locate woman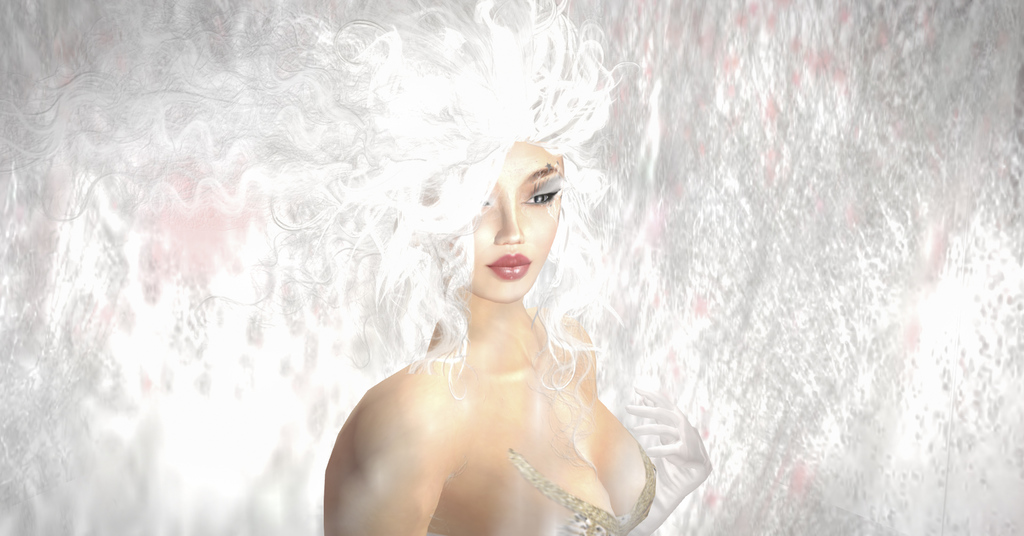
left=0, top=0, right=721, bottom=535
